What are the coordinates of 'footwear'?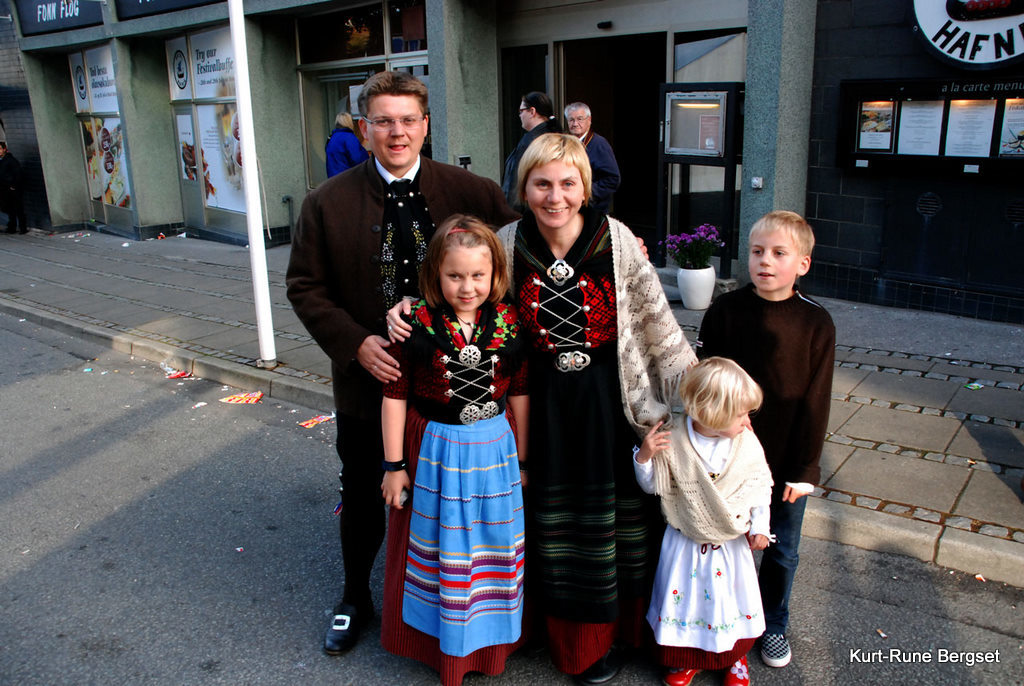
<region>727, 655, 751, 685</region>.
